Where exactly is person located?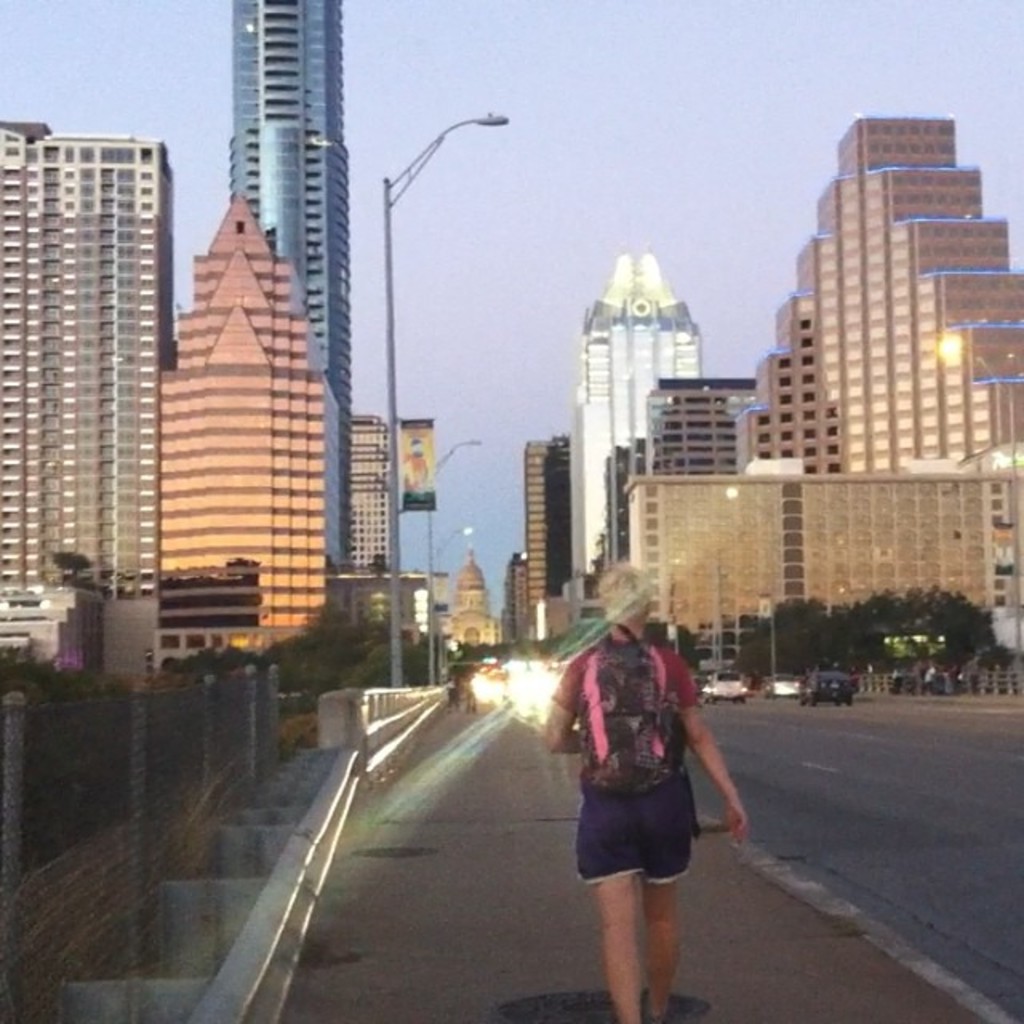
Its bounding box is detection(915, 659, 938, 691).
